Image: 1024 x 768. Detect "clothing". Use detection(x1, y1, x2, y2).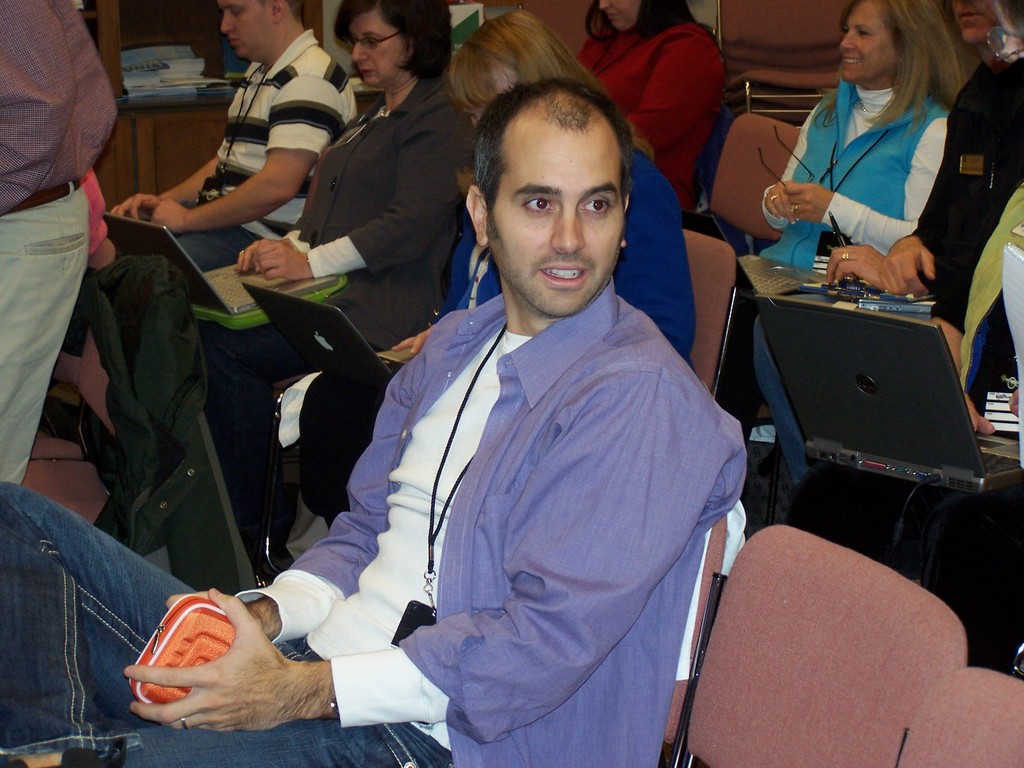
detection(126, 33, 354, 278).
